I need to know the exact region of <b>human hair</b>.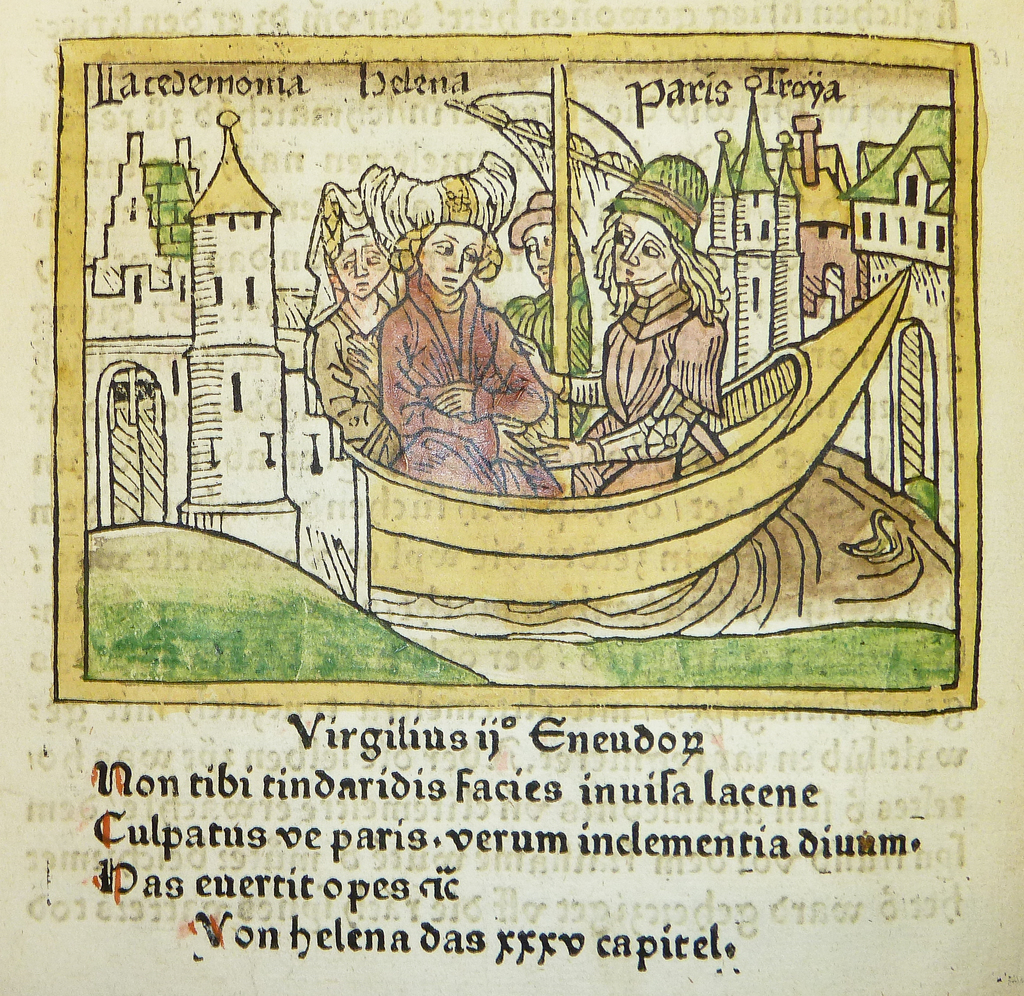
Region: 671:238:726:322.
